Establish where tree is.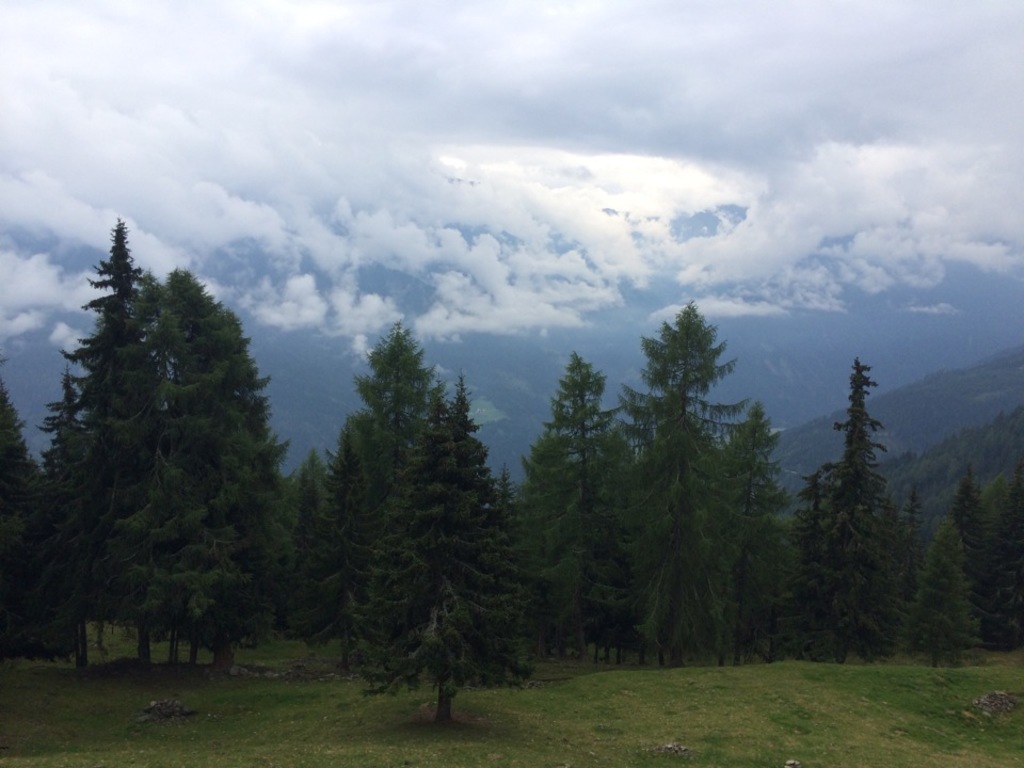
Established at [left=0, top=400, right=39, bottom=480].
